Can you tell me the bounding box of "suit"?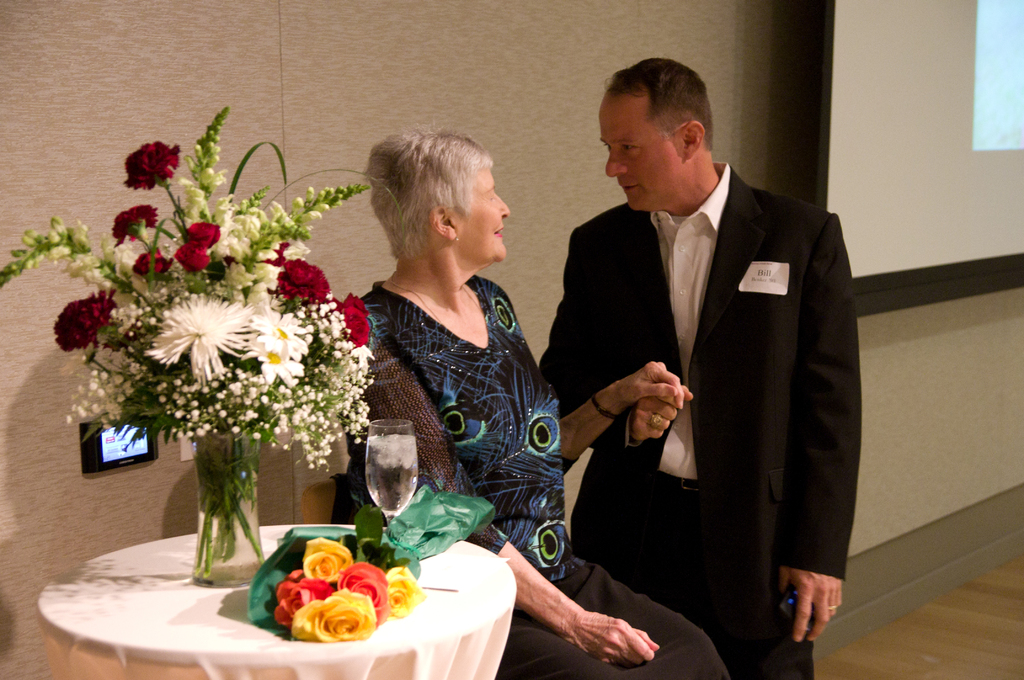
556/81/865/661.
